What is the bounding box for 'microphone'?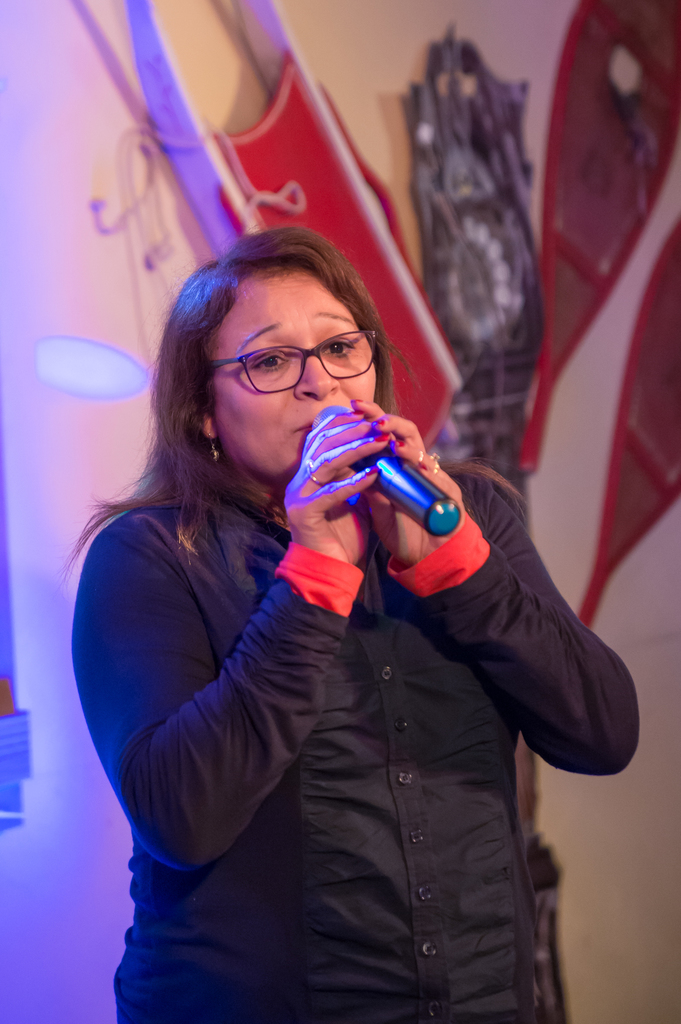
274, 399, 485, 554.
